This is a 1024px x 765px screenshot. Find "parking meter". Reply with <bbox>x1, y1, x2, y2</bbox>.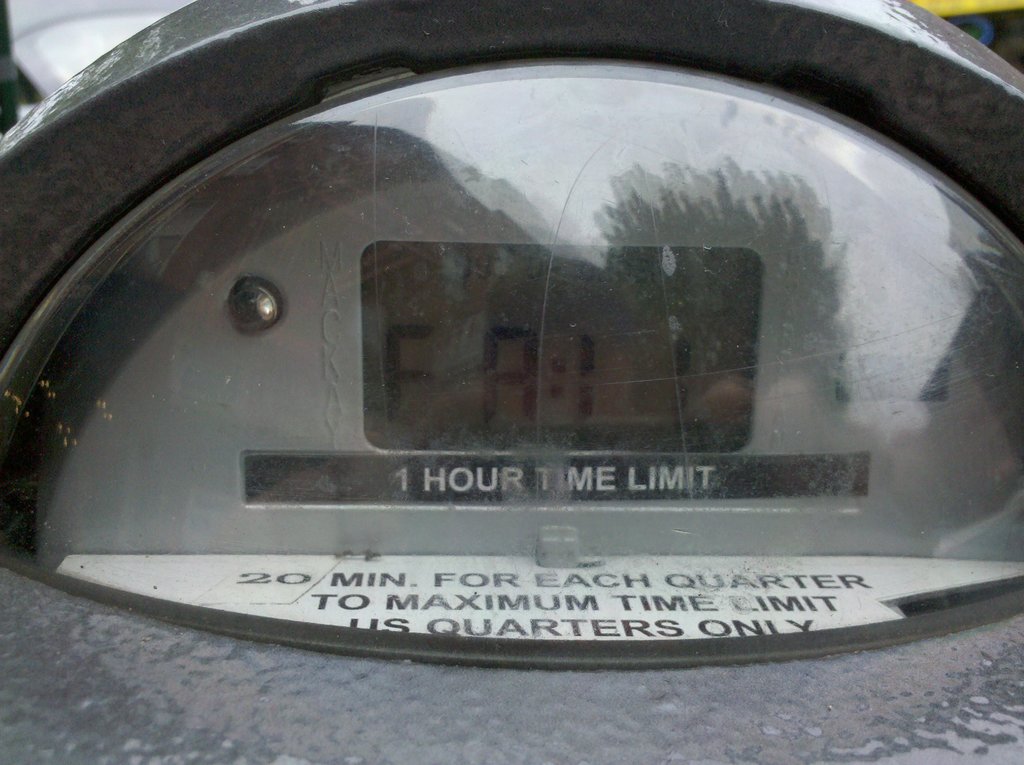
<bbox>0, 0, 1023, 764</bbox>.
